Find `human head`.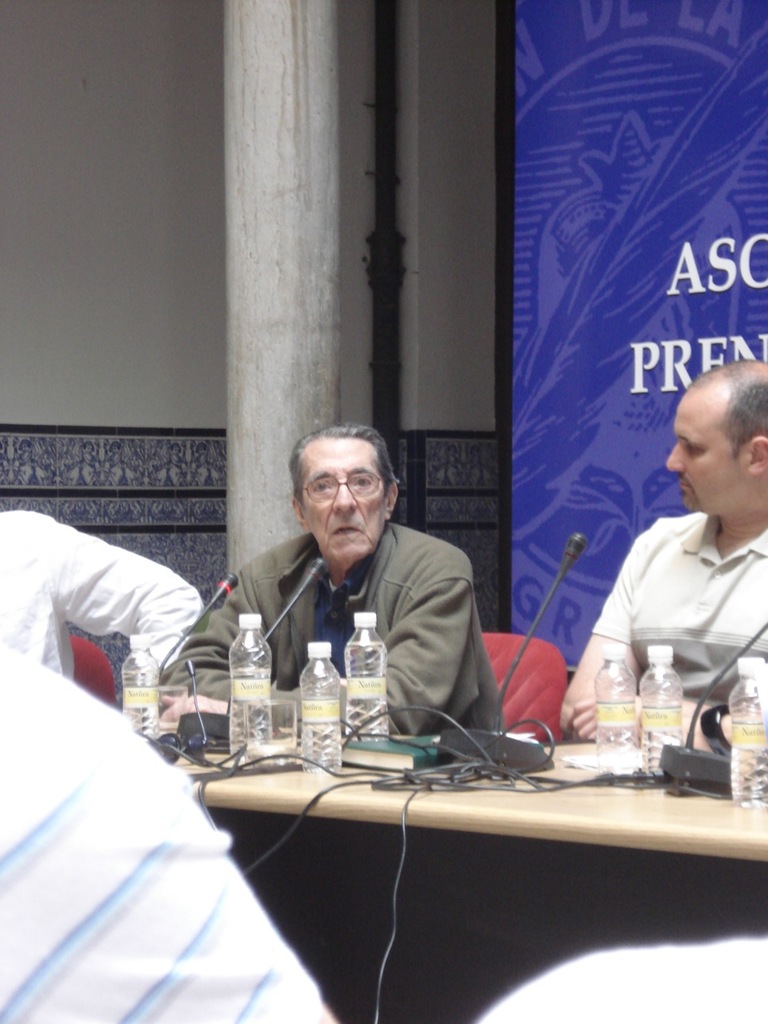
crop(288, 426, 402, 542).
